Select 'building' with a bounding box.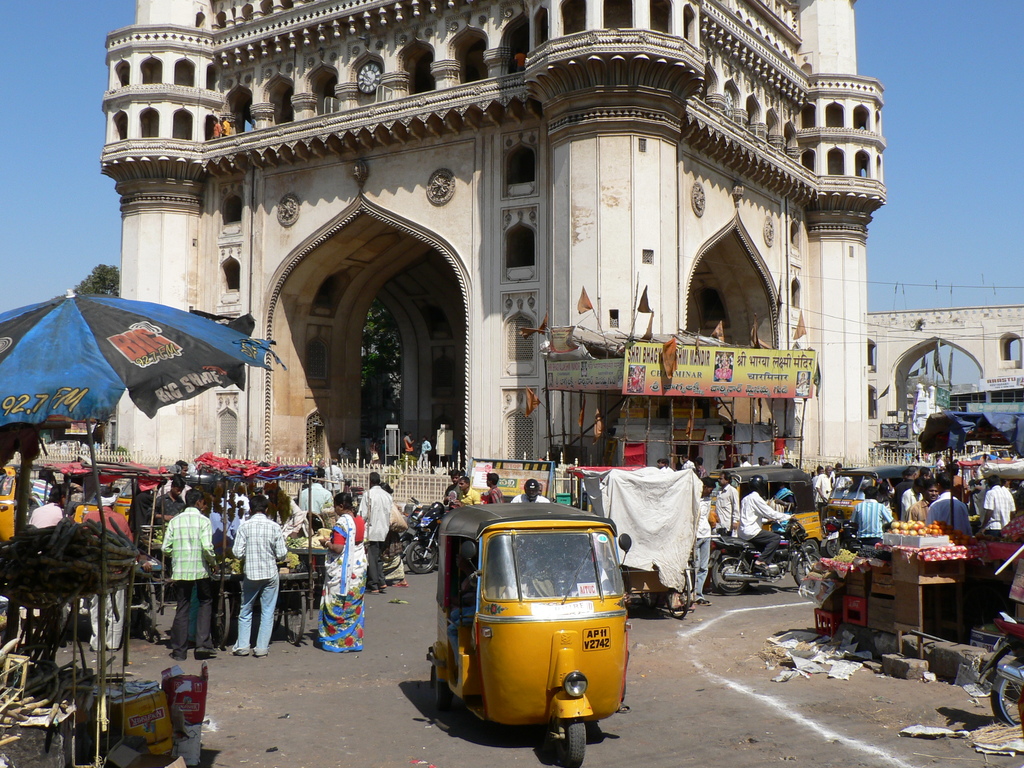
detection(99, 0, 886, 511).
